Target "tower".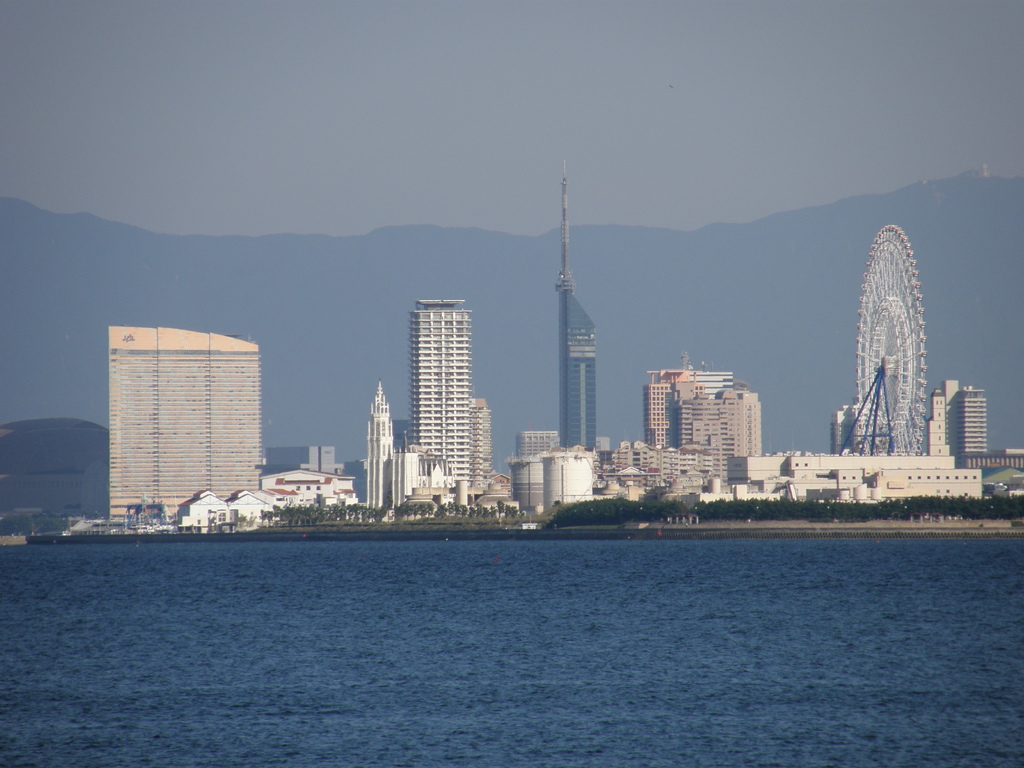
Target region: [554,158,598,461].
